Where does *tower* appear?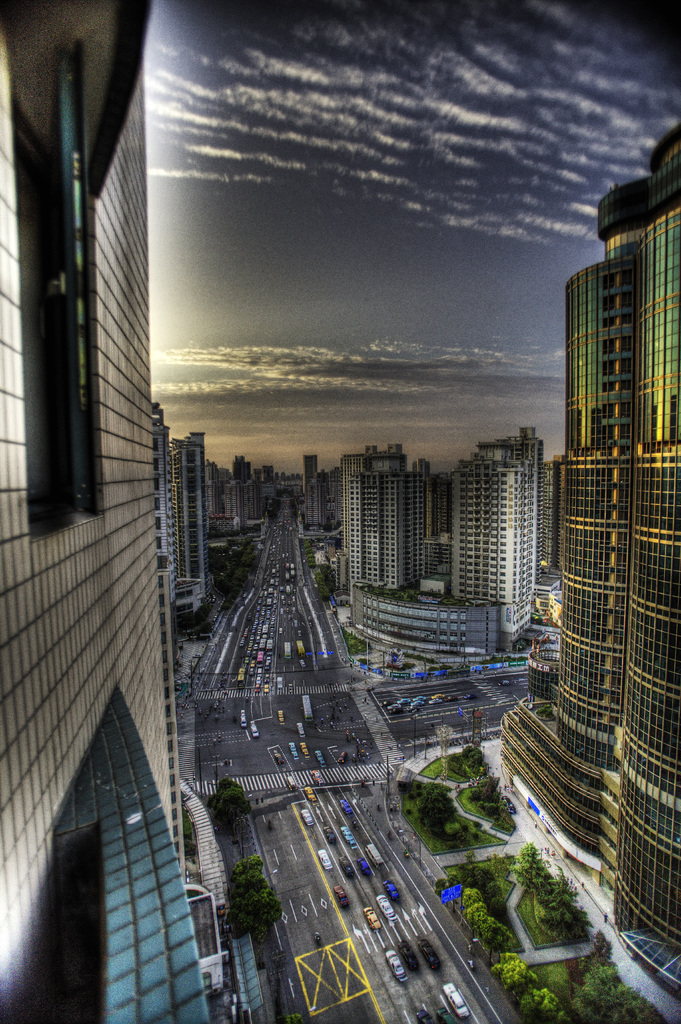
Appears at [538, 444, 563, 577].
